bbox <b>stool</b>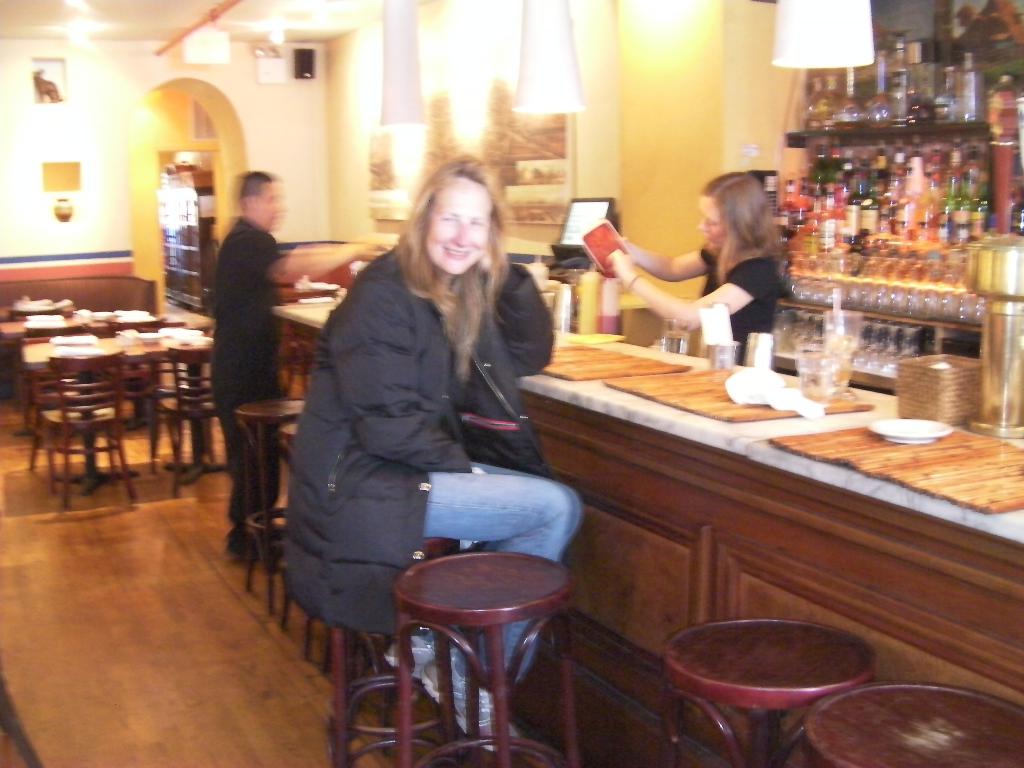
329, 537, 480, 767
